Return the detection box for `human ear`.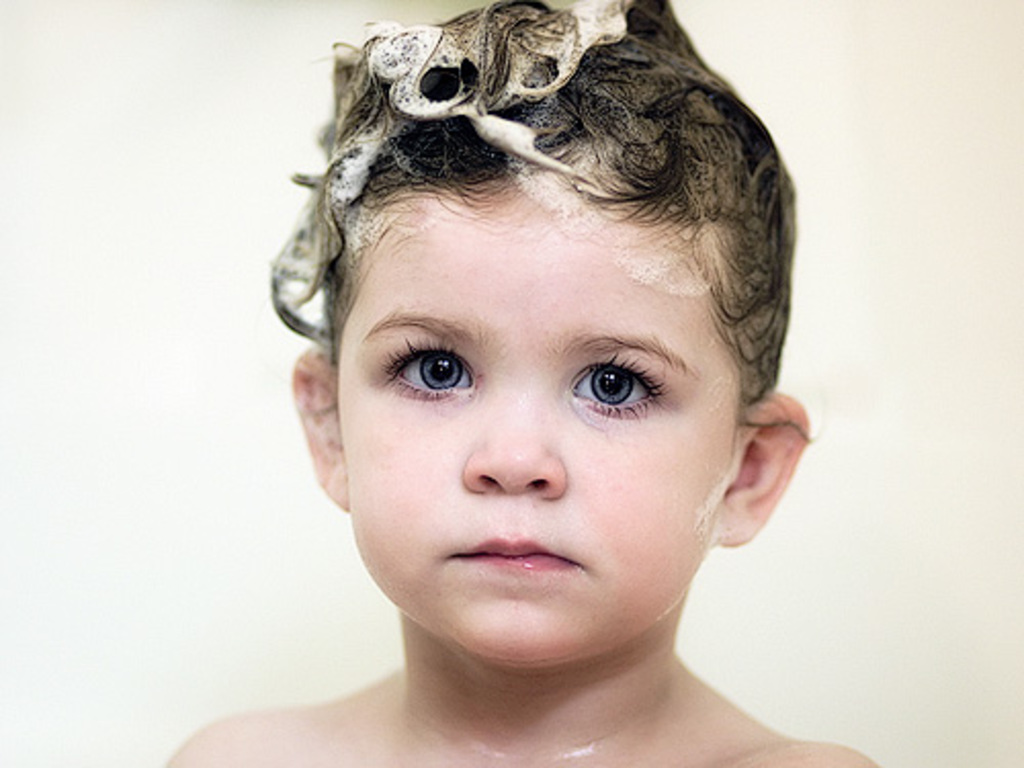
select_region(289, 346, 346, 510).
